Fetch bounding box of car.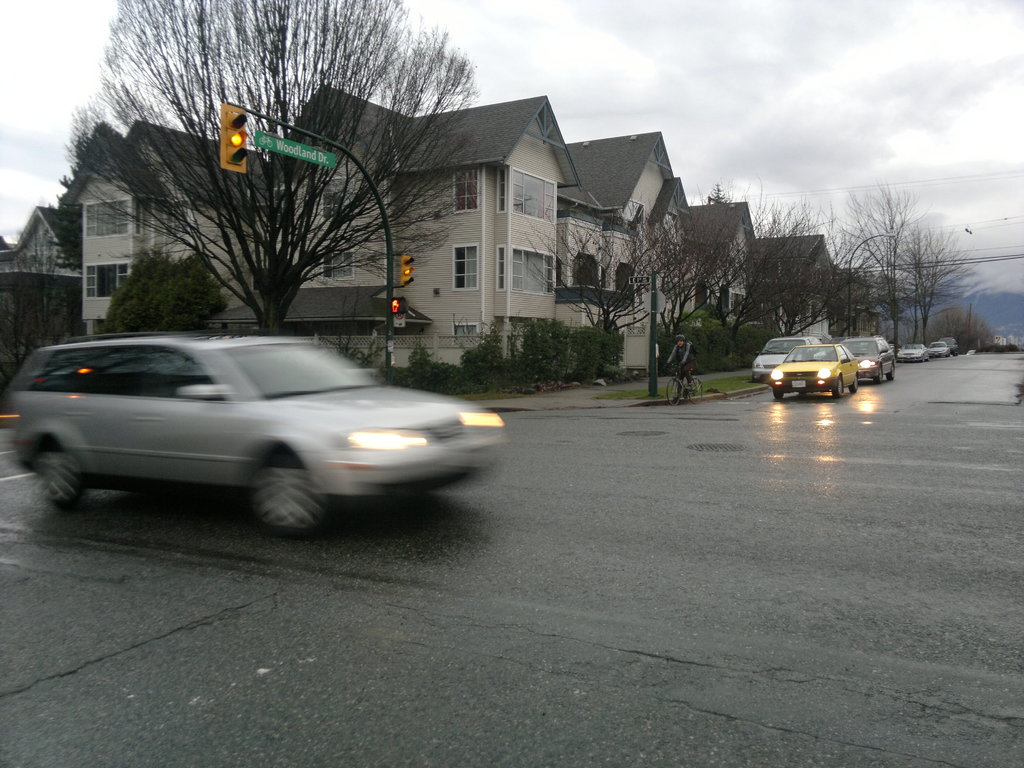
Bbox: left=844, top=332, right=899, bottom=384.
